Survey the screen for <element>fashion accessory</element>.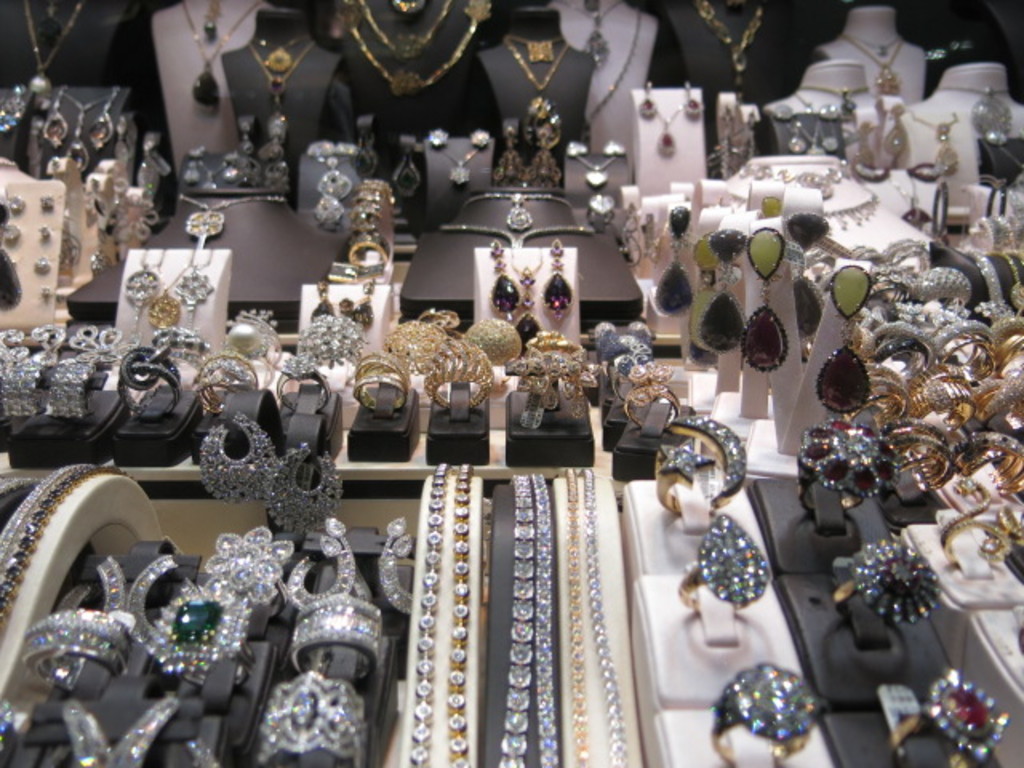
Survey found: {"x1": 797, "y1": 416, "x2": 898, "y2": 514}.
